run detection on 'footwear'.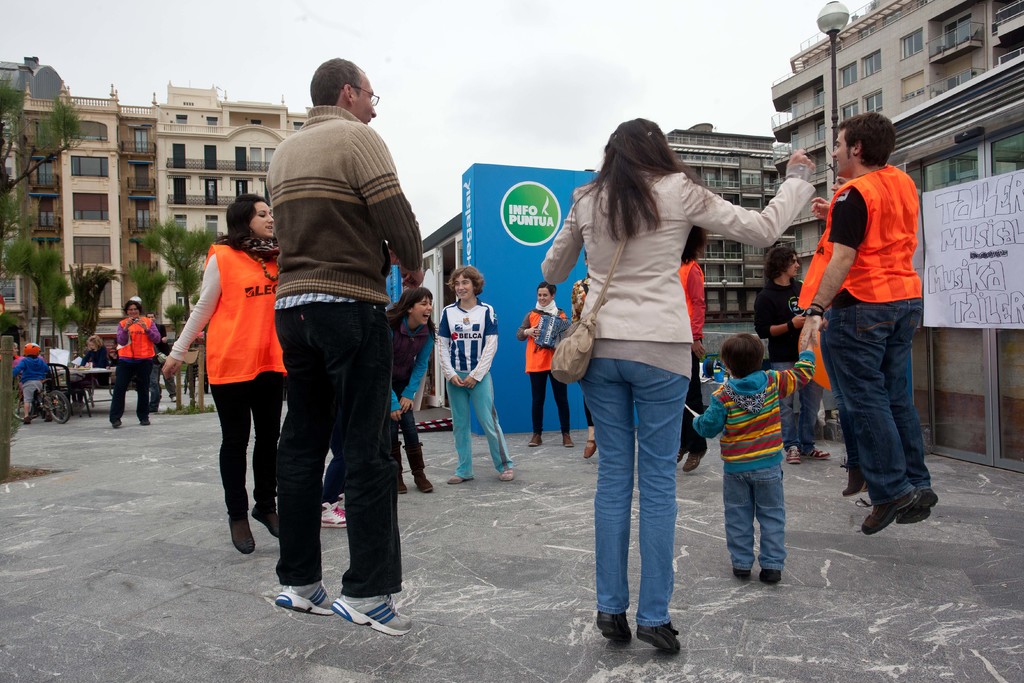
Result: {"x1": 675, "y1": 447, "x2": 689, "y2": 463}.
